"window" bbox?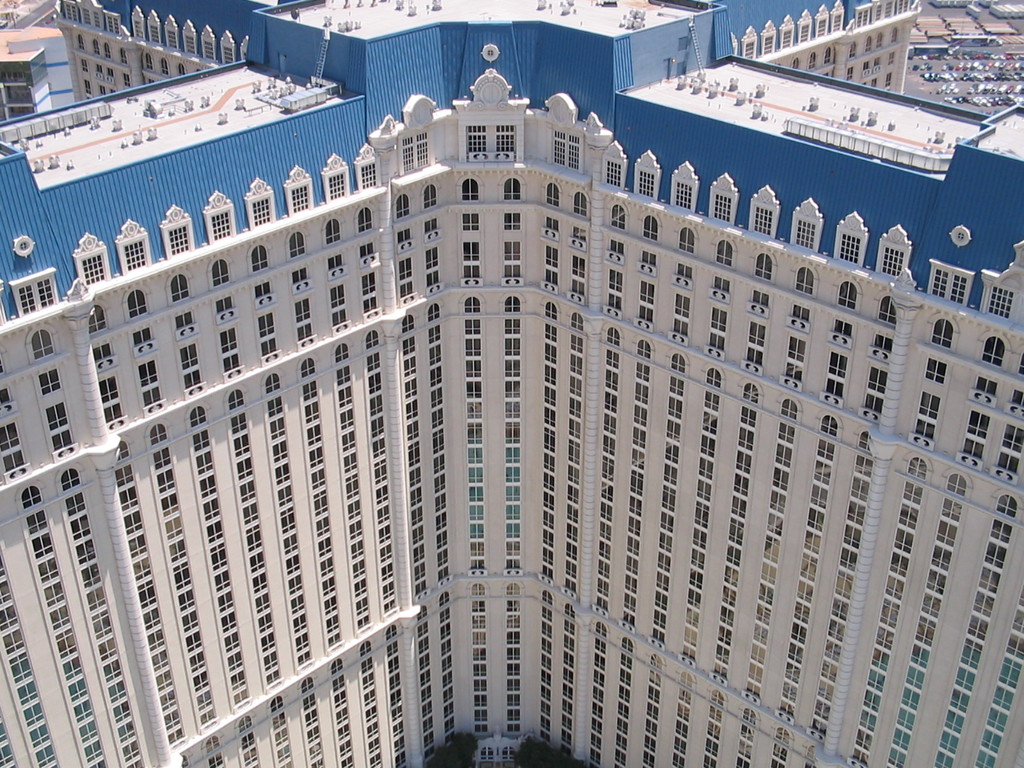
{"x1": 907, "y1": 660, "x2": 925, "y2": 691}
